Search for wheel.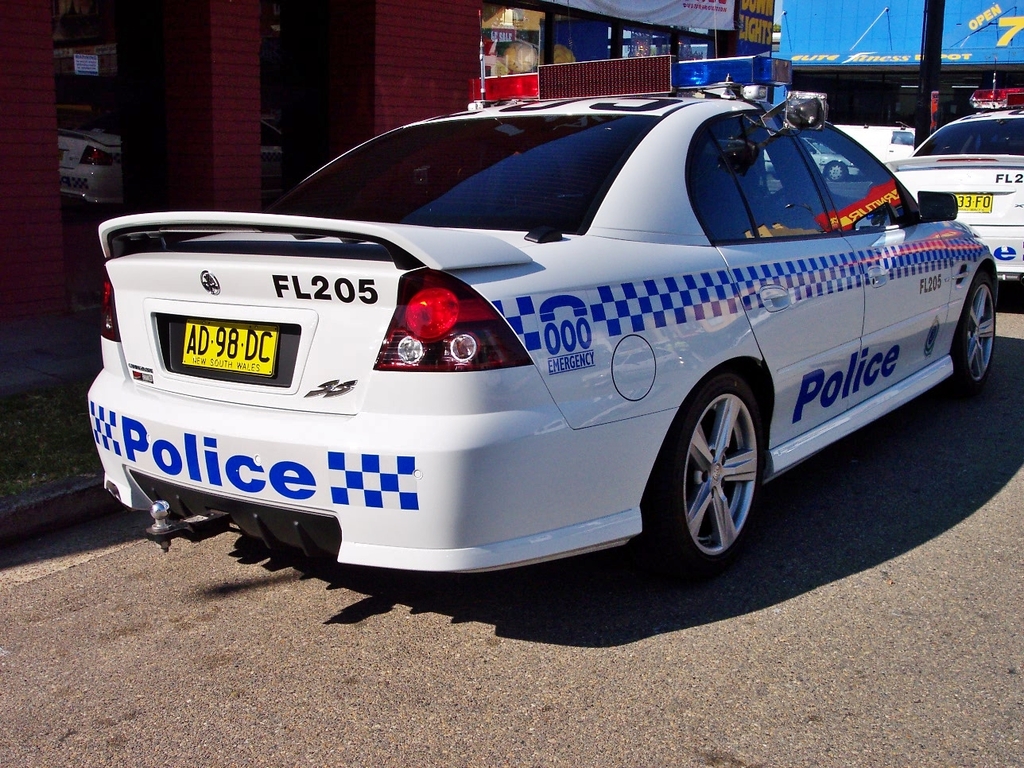
Found at (952,276,996,390).
